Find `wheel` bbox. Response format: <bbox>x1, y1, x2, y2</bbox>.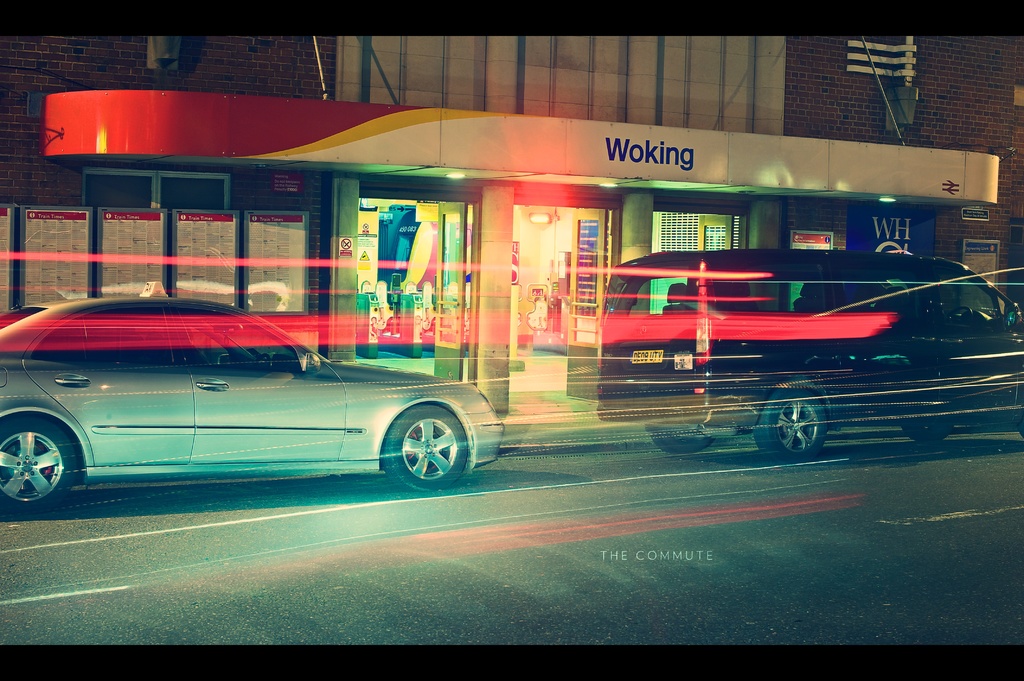
<bbox>378, 413, 465, 490</bbox>.
